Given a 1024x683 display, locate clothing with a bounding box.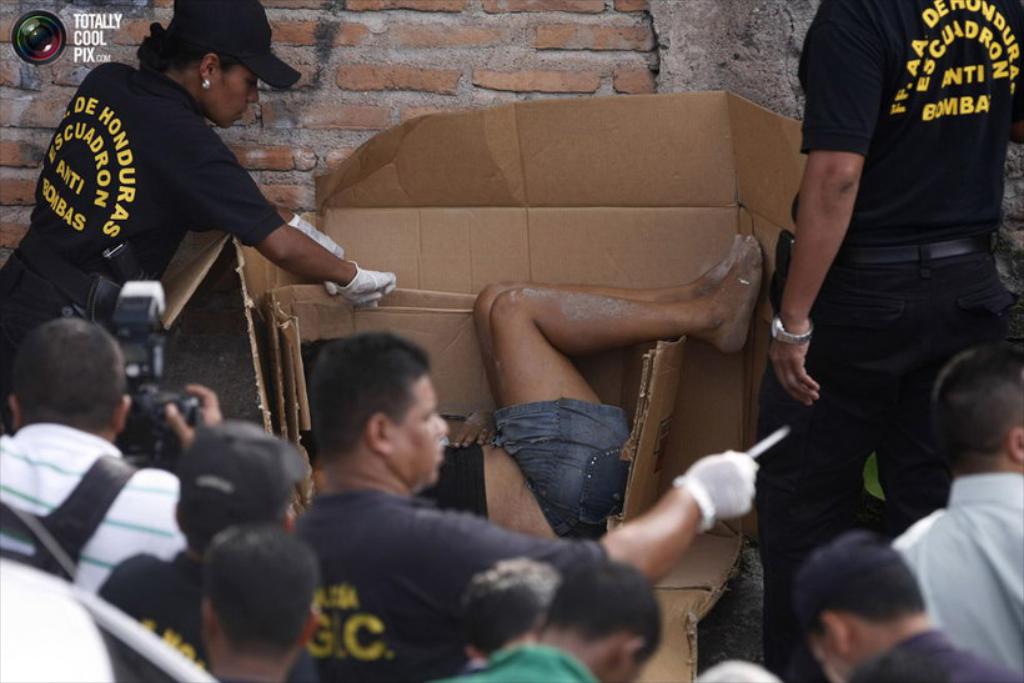
Located: x1=767, y1=11, x2=1004, y2=523.
